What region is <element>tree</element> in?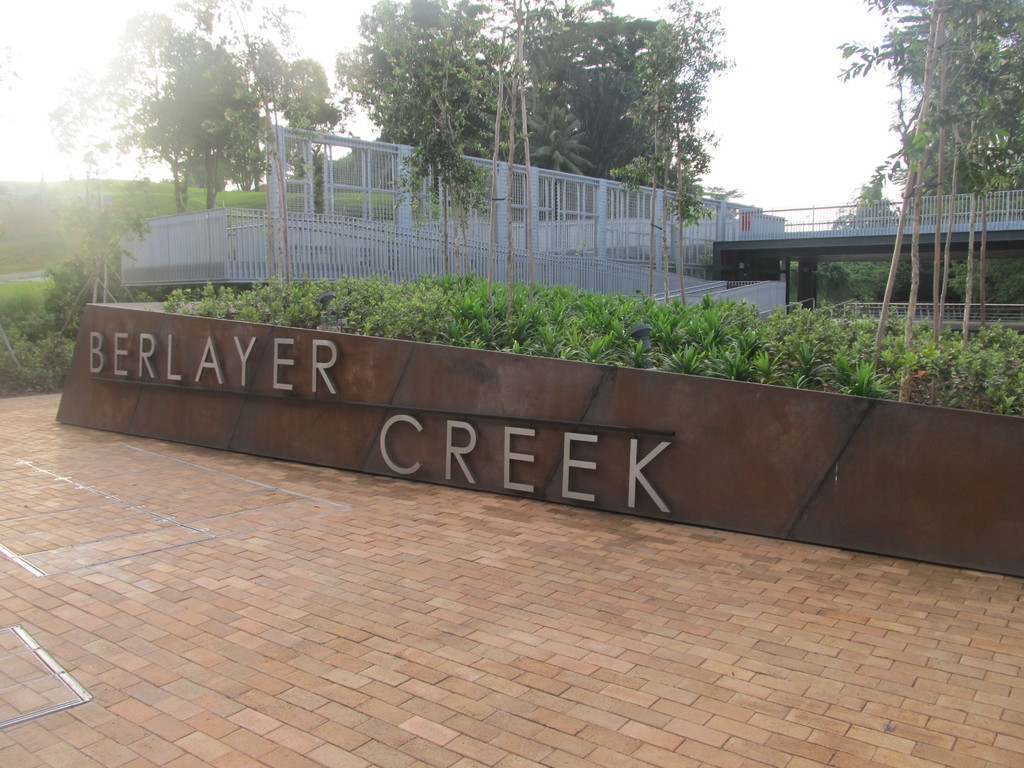
select_region(507, 0, 575, 166).
